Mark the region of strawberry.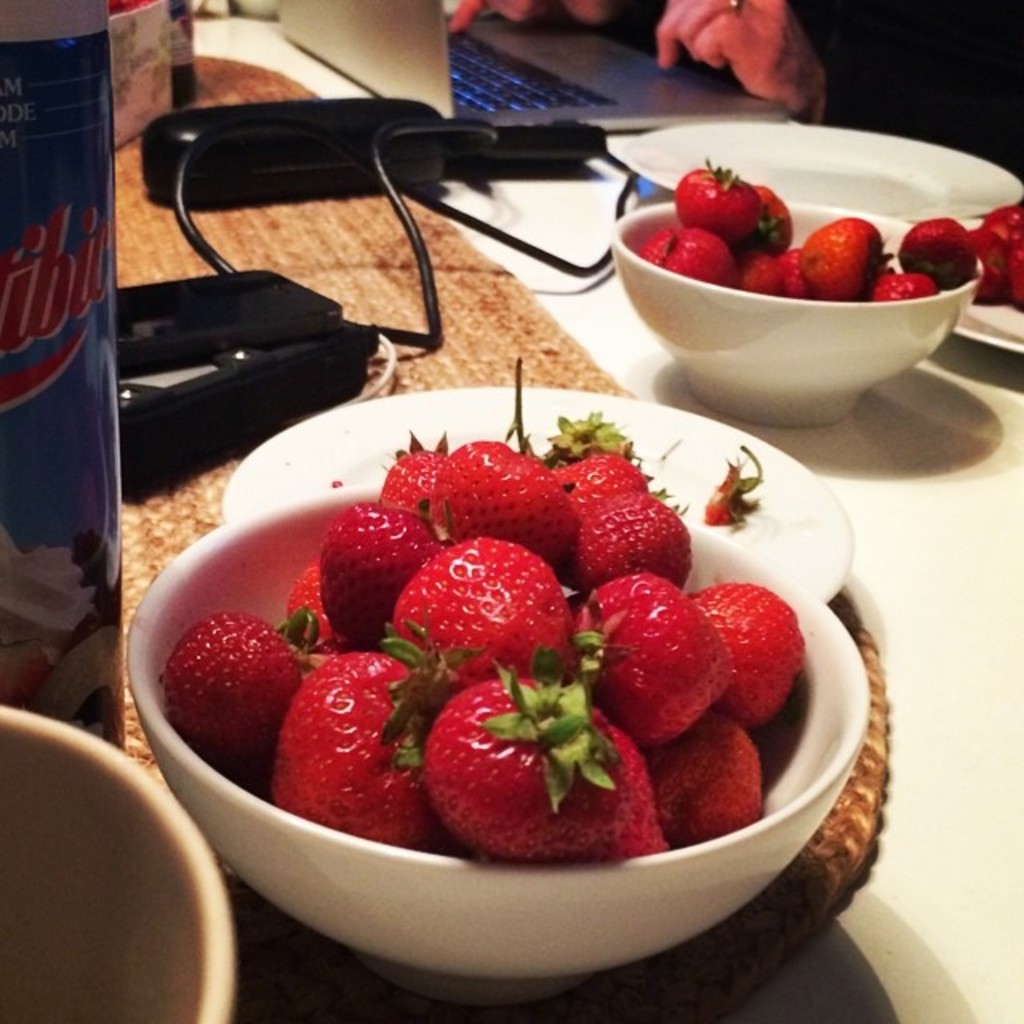
Region: 280, 664, 461, 838.
